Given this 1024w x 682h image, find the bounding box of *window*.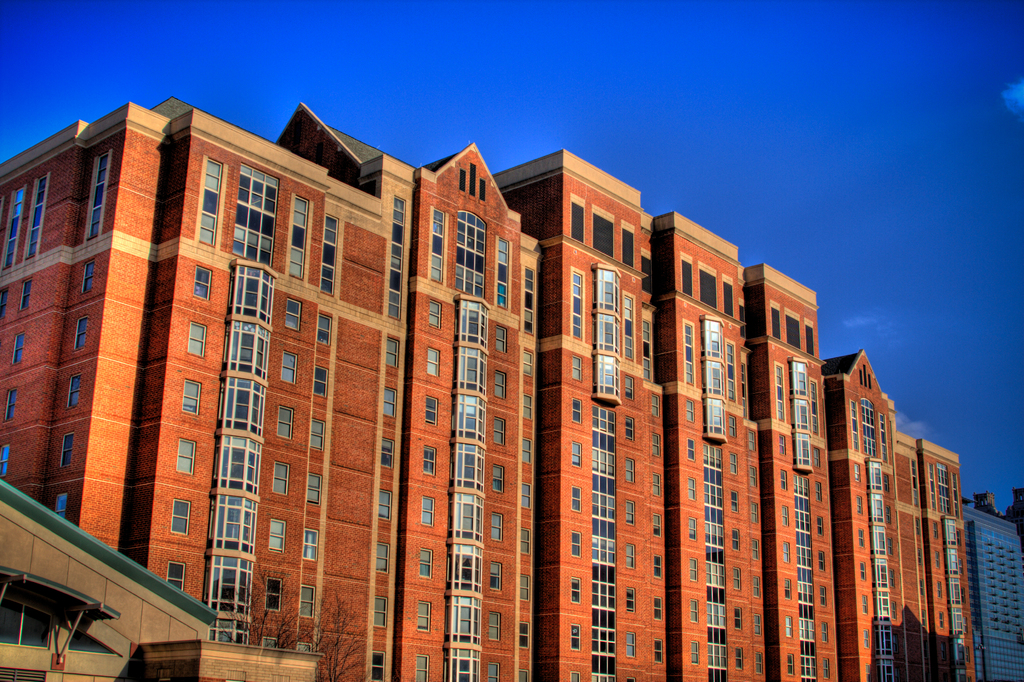
(left=308, top=416, right=325, bottom=453).
